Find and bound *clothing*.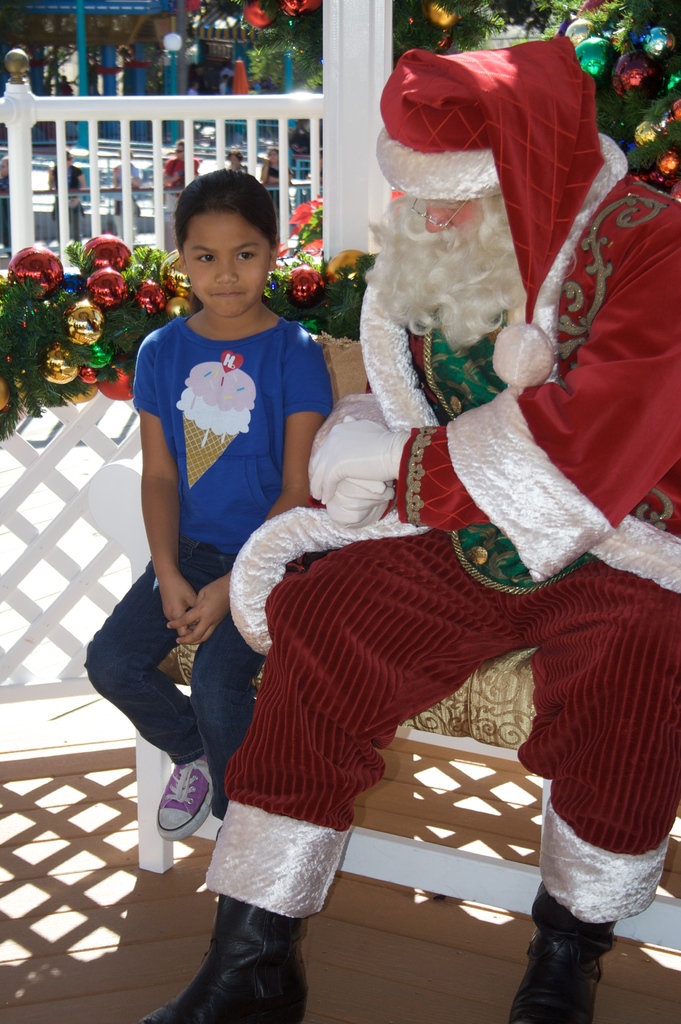
Bound: 200:32:680:919.
